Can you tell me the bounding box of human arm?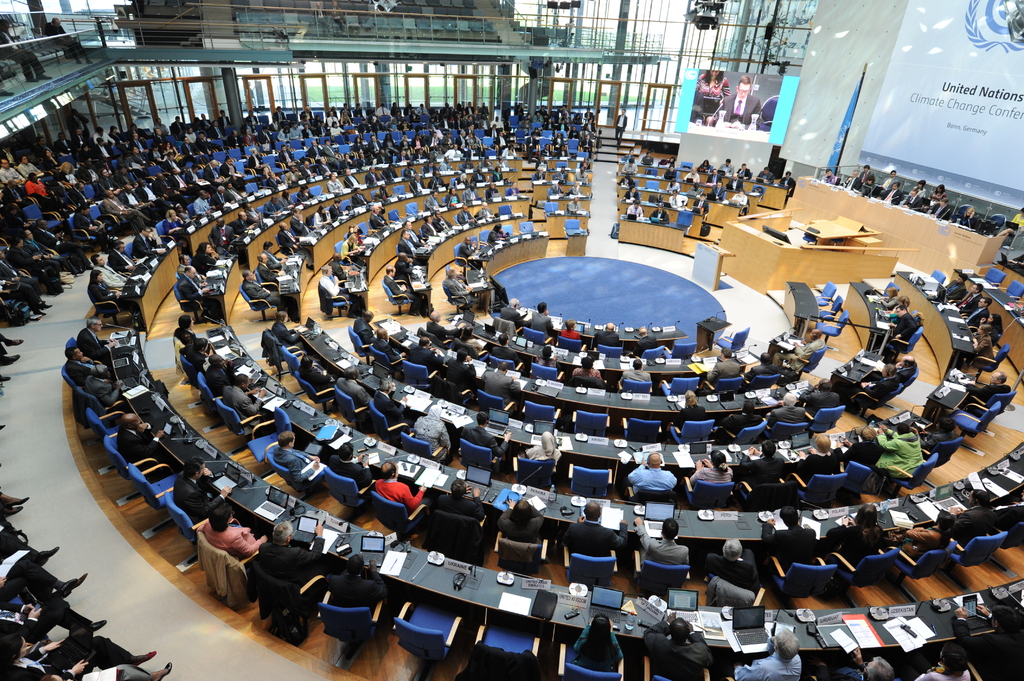
detection(82, 362, 106, 378).
